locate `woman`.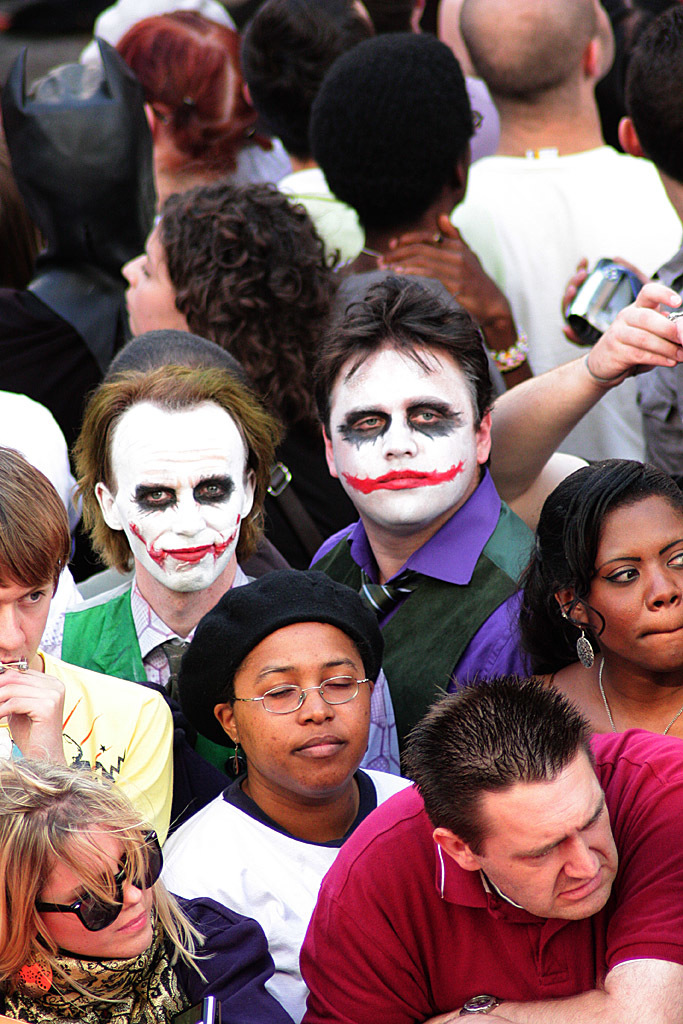
Bounding box: 158, 570, 411, 1023.
